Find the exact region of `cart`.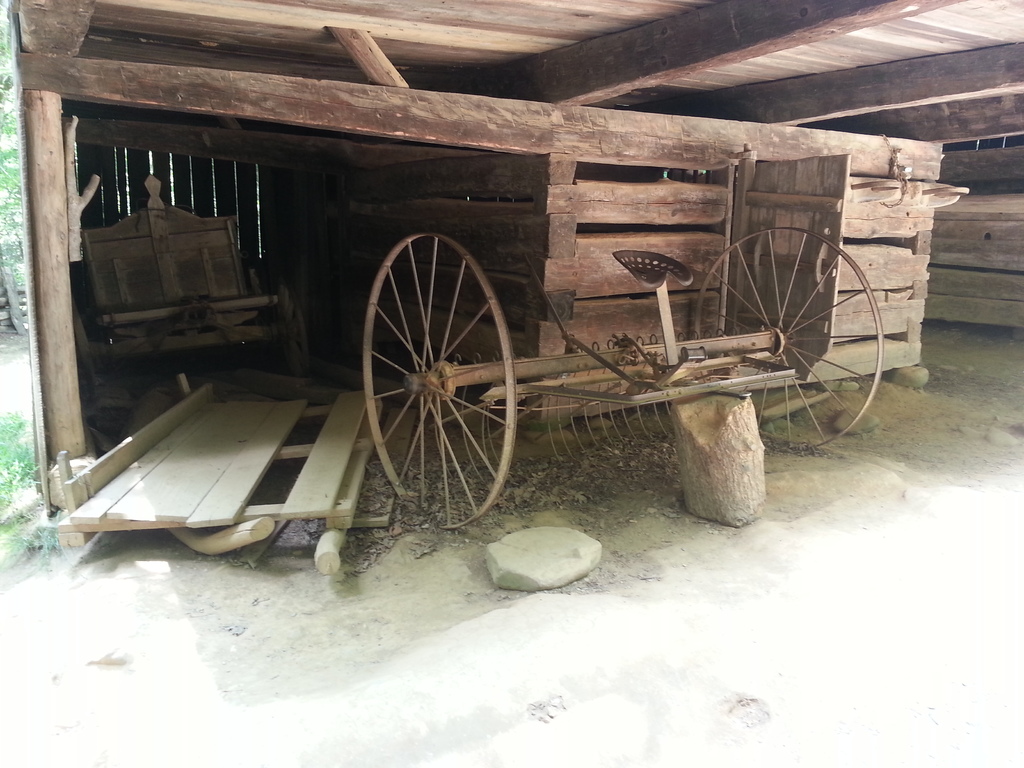
Exact region: <bbox>358, 222, 884, 529</bbox>.
